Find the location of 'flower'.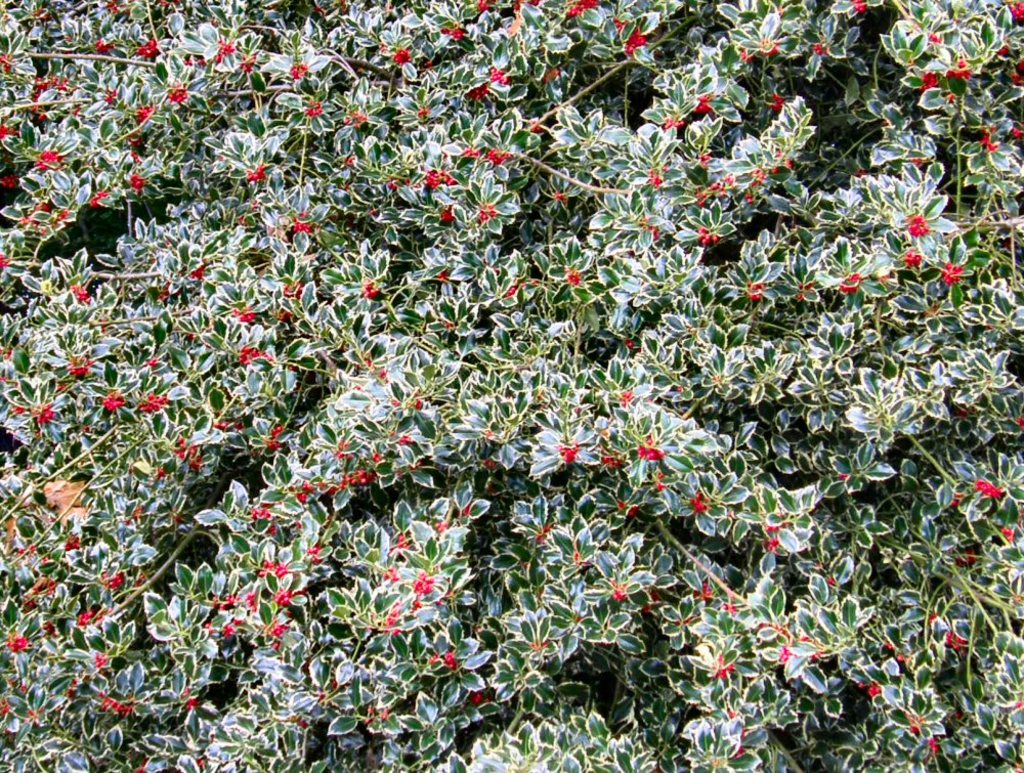
Location: detection(273, 565, 284, 577).
